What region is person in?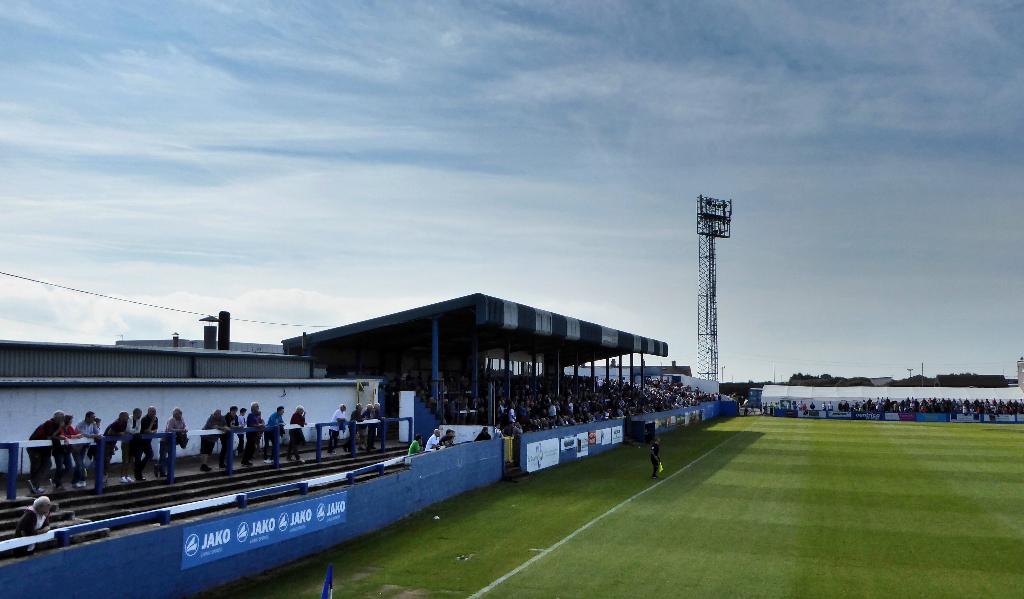
Rect(218, 400, 240, 475).
